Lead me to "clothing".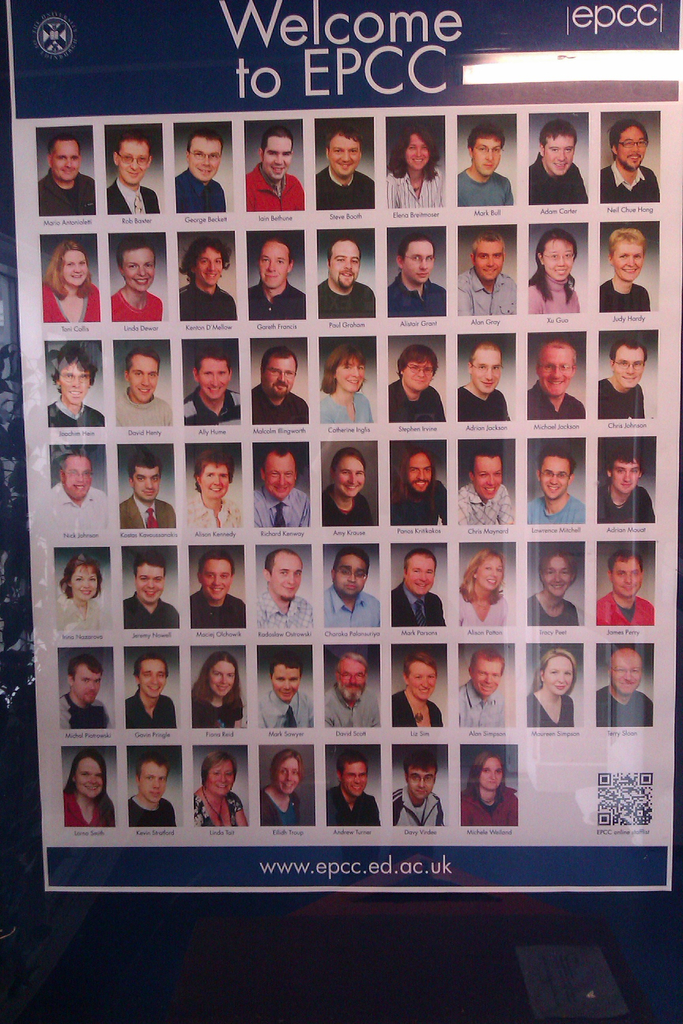
Lead to crop(598, 164, 661, 204).
